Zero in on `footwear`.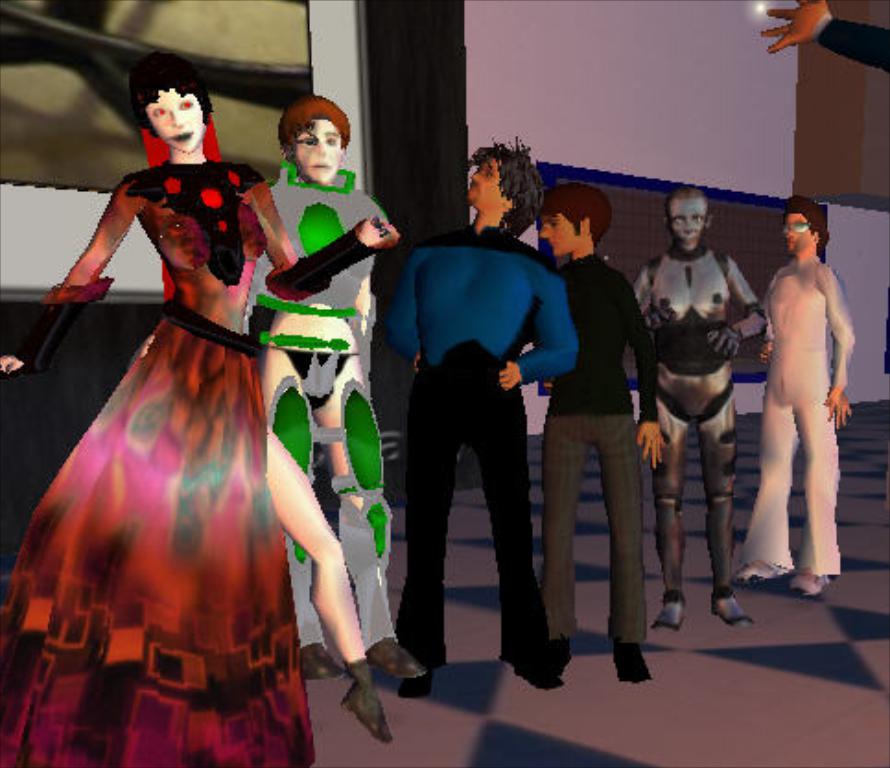
Zeroed in: 394/663/426/700.
